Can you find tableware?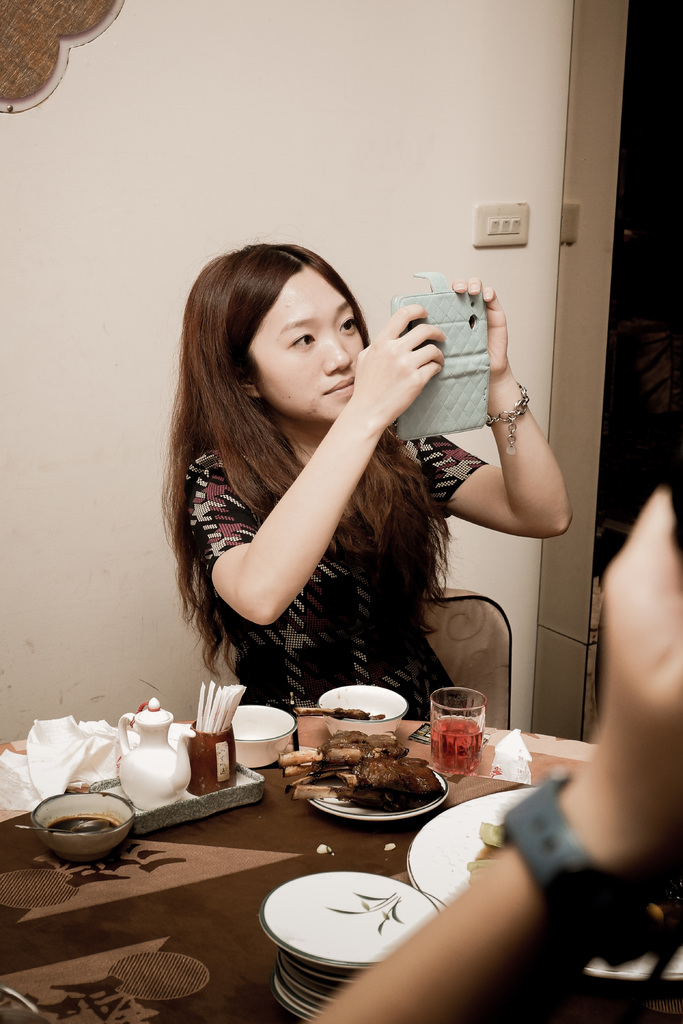
Yes, bounding box: (229, 704, 297, 770).
